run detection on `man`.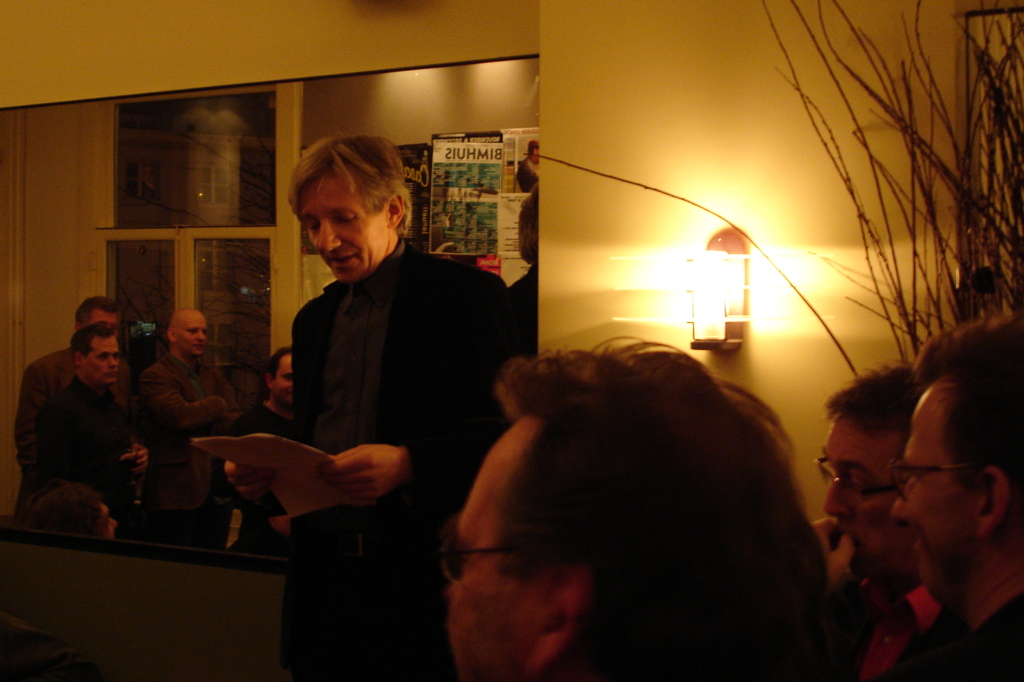
Result: 13,295,139,516.
